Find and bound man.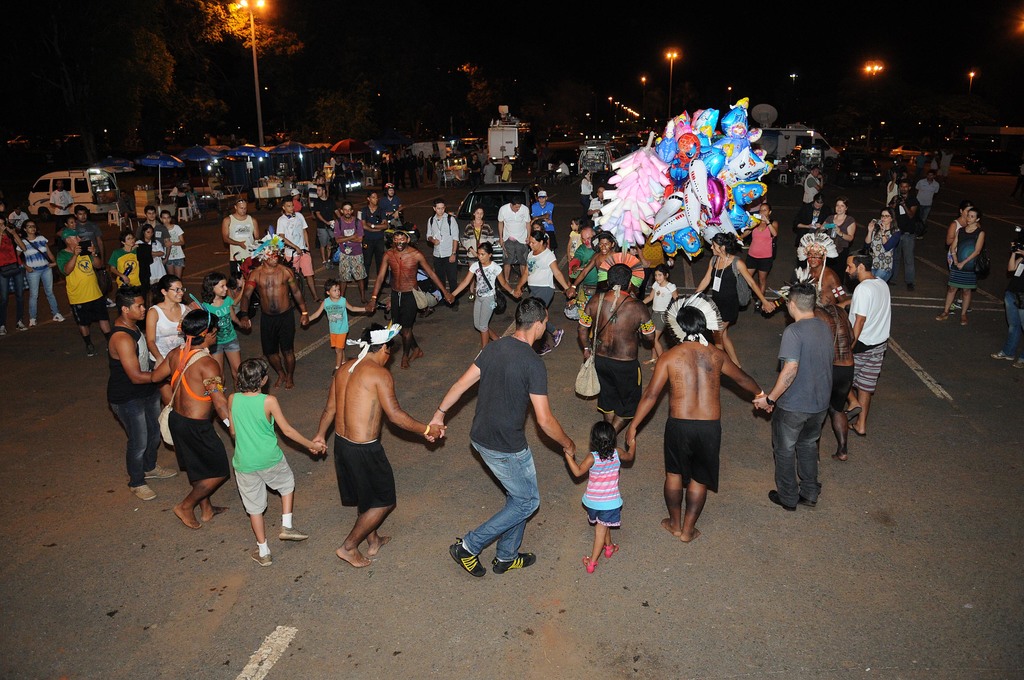
Bound: pyautogui.locateOnScreen(292, 155, 300, 180).
